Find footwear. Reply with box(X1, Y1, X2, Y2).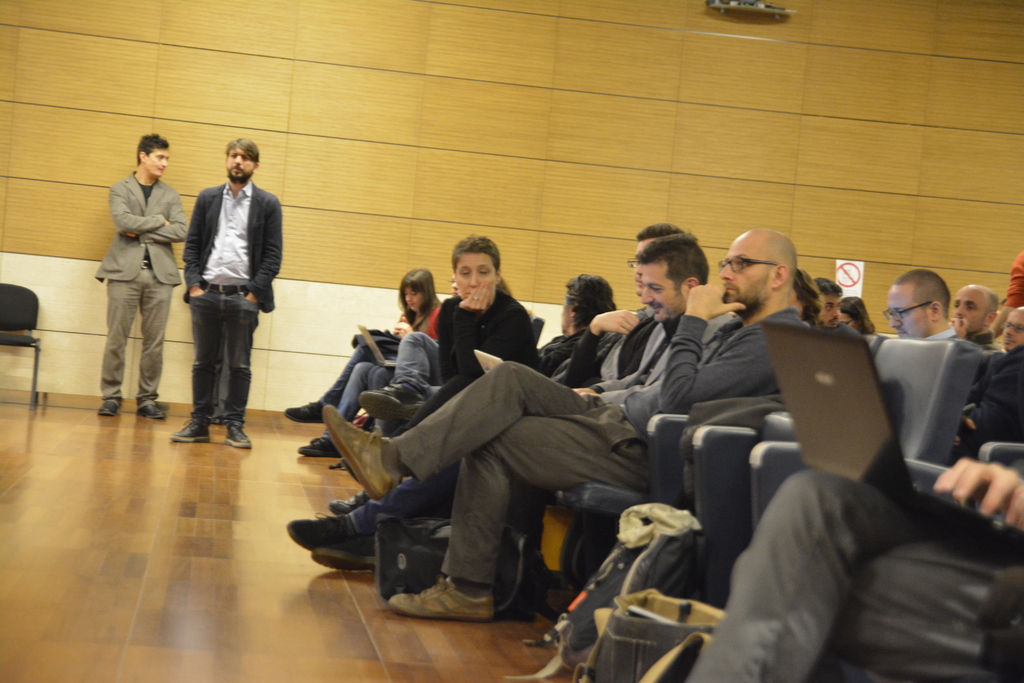
box(308, 549, 373, 572).
